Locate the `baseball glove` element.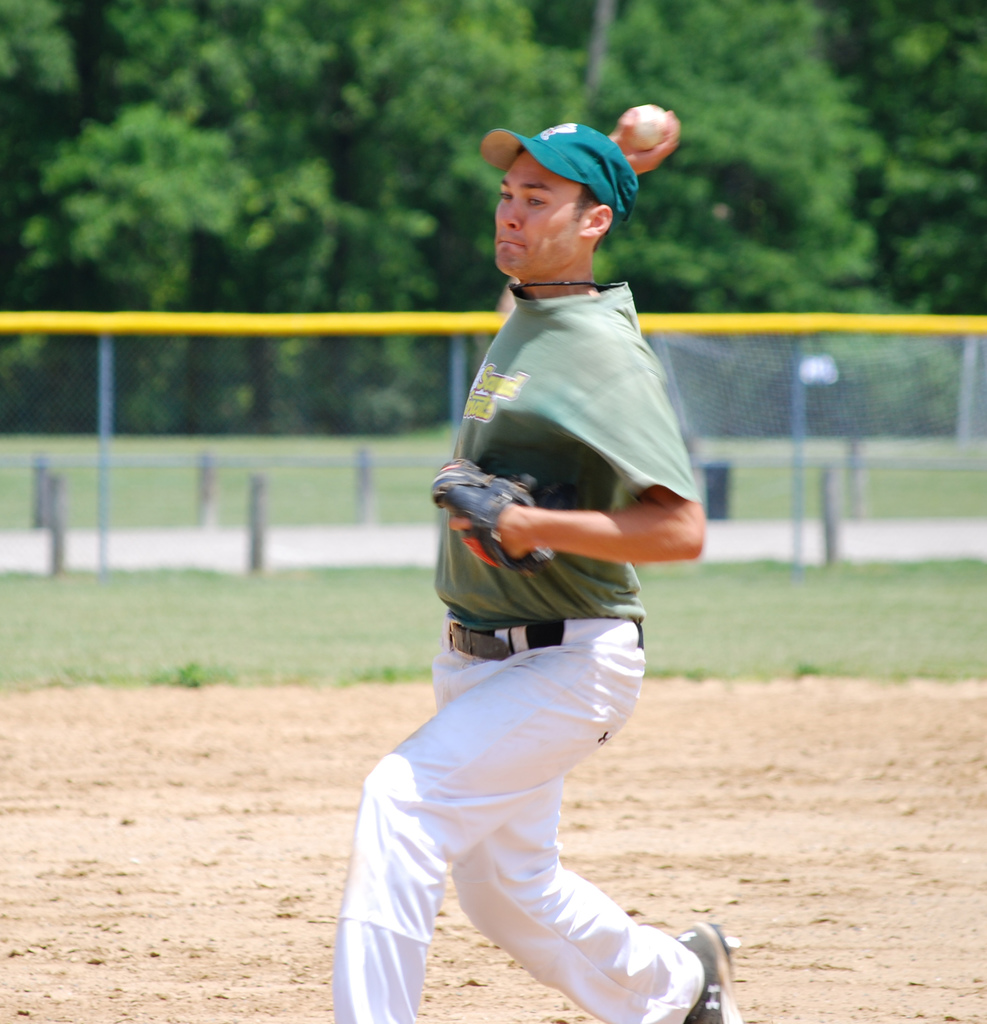
Element bbox: BBox(427, 458, 556, 573).
